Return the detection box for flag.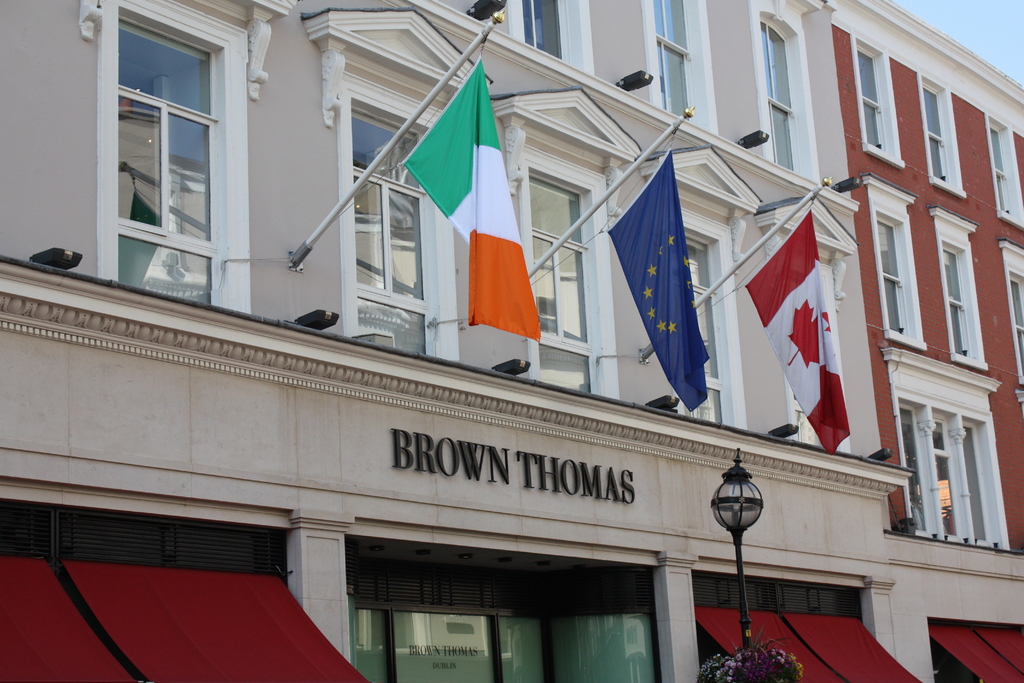
crop(617, 147, 713, 423).
